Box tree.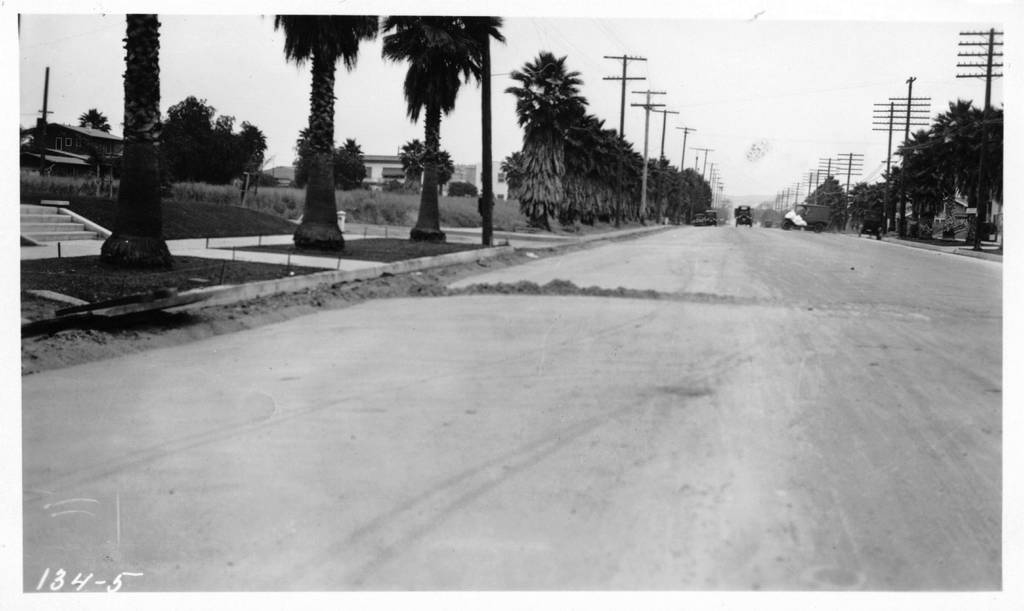
rect(495, 152, 528, 188).
